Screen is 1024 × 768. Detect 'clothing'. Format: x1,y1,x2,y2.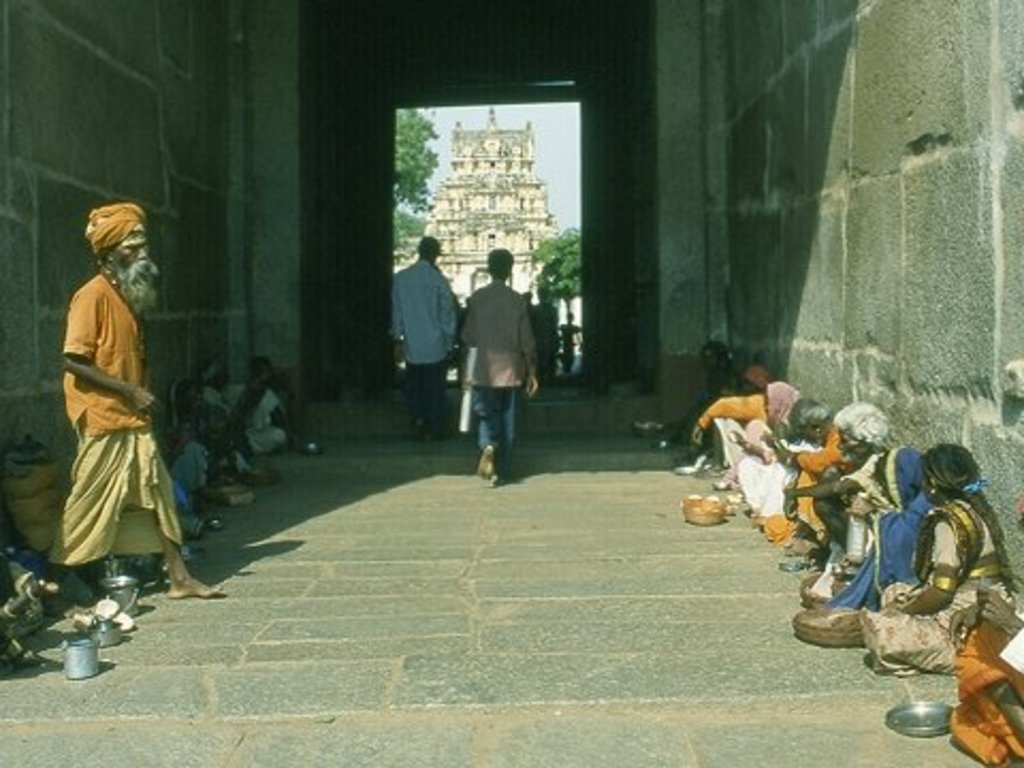
162,439,211,512.
